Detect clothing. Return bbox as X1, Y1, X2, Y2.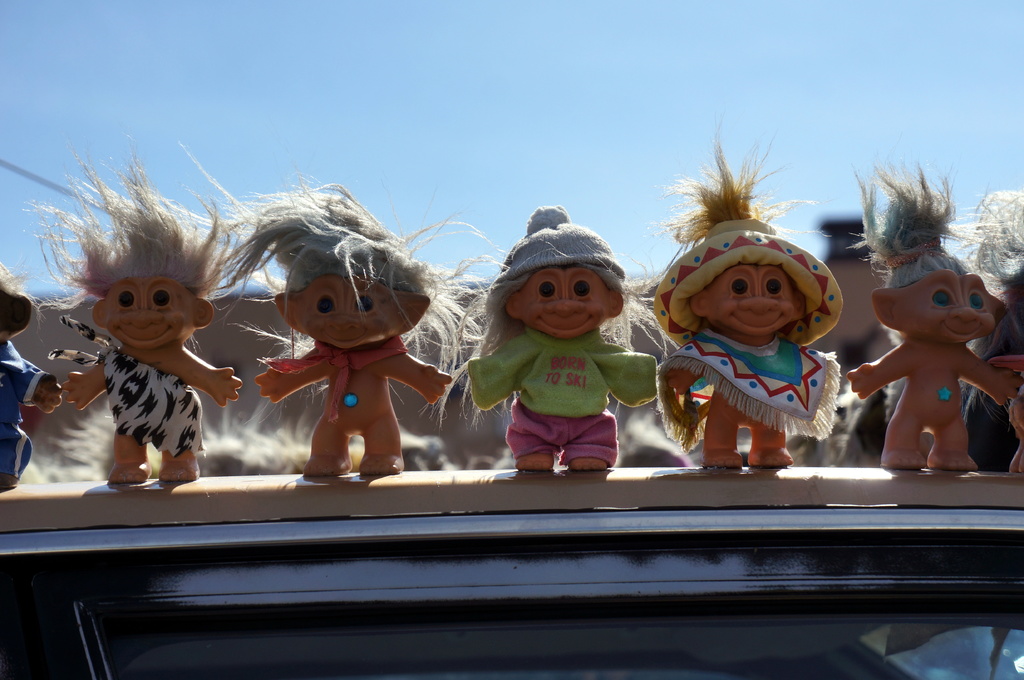
467, 243, 669, 465.
